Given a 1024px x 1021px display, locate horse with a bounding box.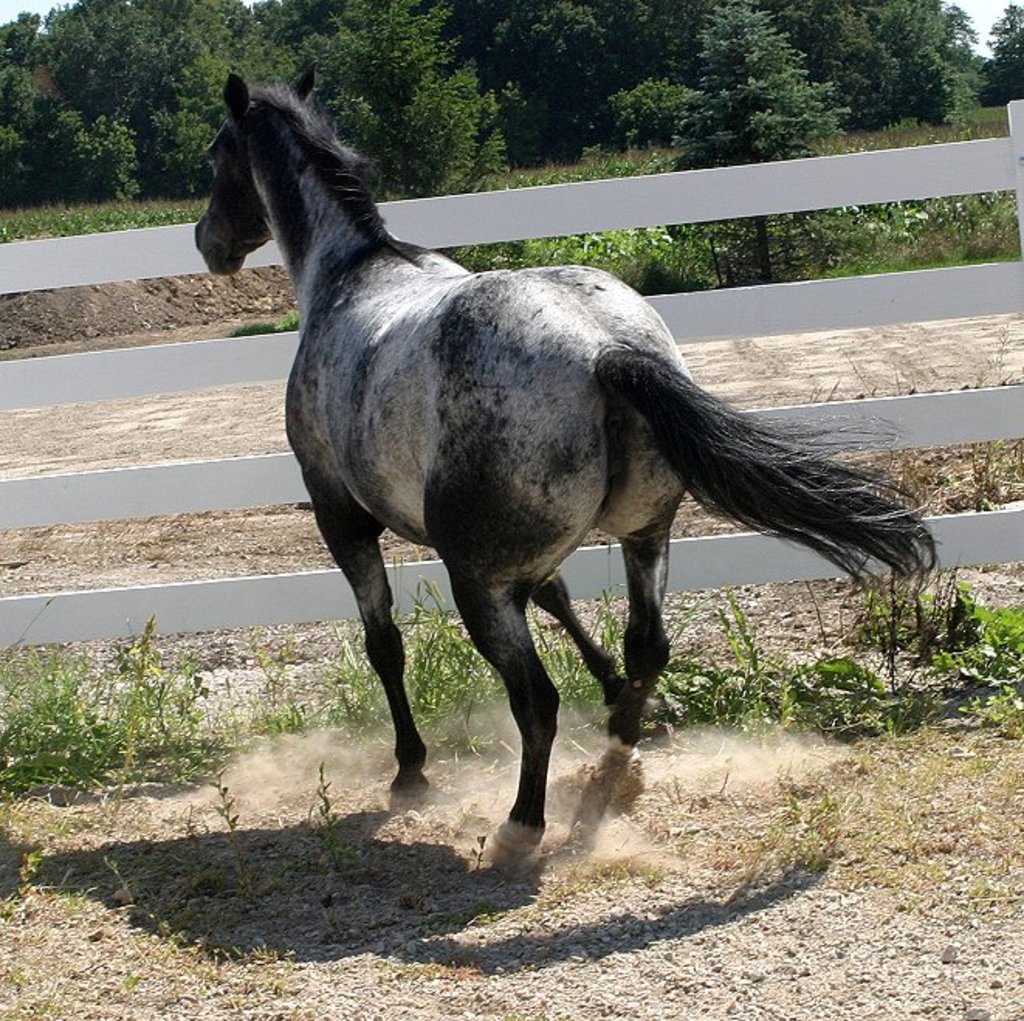
Located: x1=186, y1=70, x2=940, y2=872.
